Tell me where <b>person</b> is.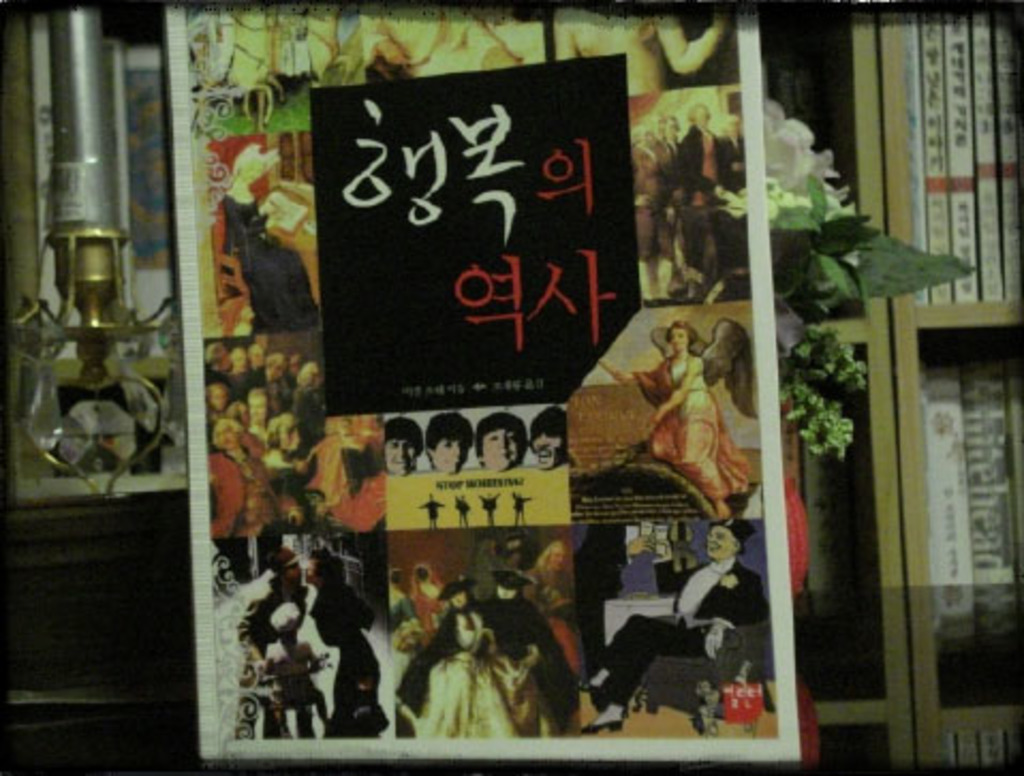
<b>person</b> is at (x1=387, y1=577, x2=539, y2=744).
